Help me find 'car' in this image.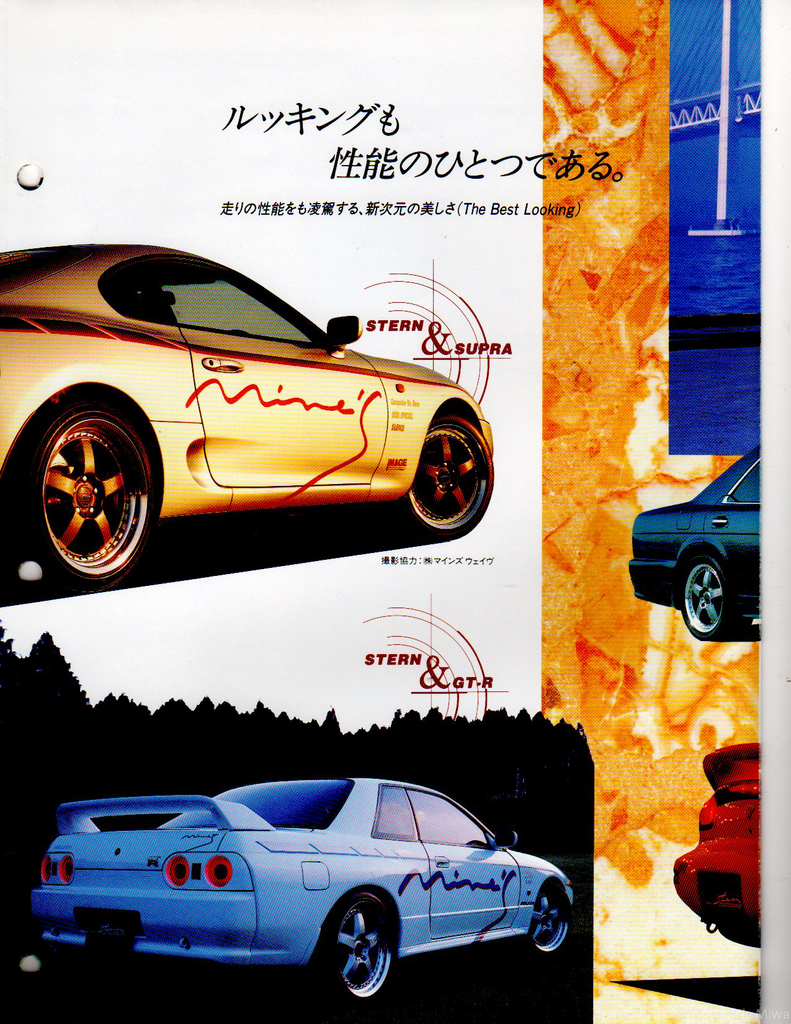
Found it: box(2, 236, 497, 596).
